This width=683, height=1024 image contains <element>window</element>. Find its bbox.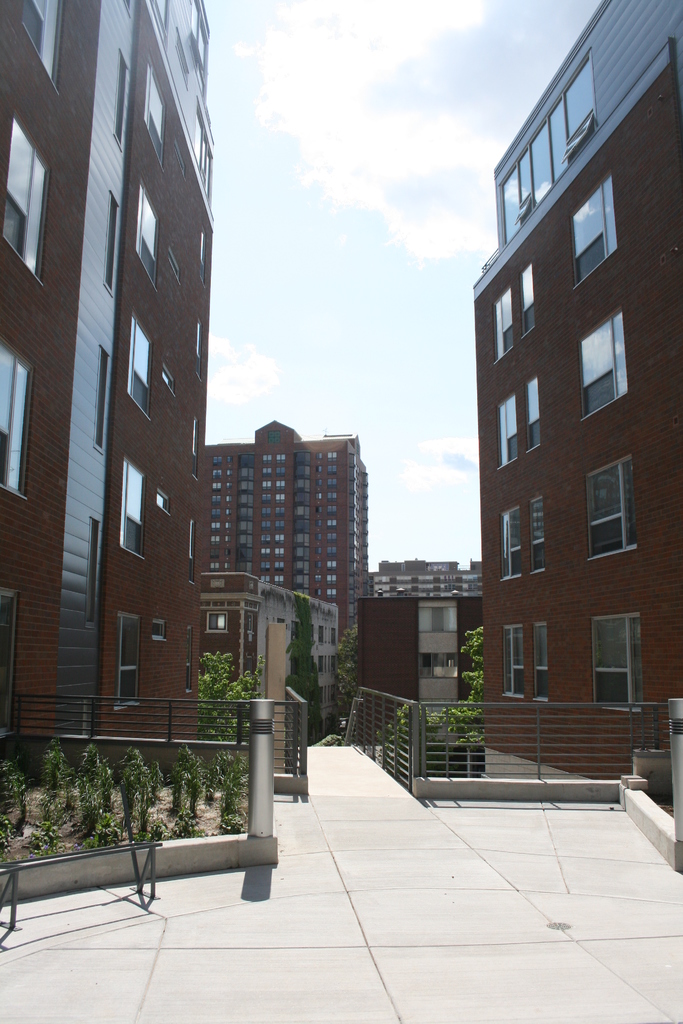
locate(491, 289, 516, 360).
